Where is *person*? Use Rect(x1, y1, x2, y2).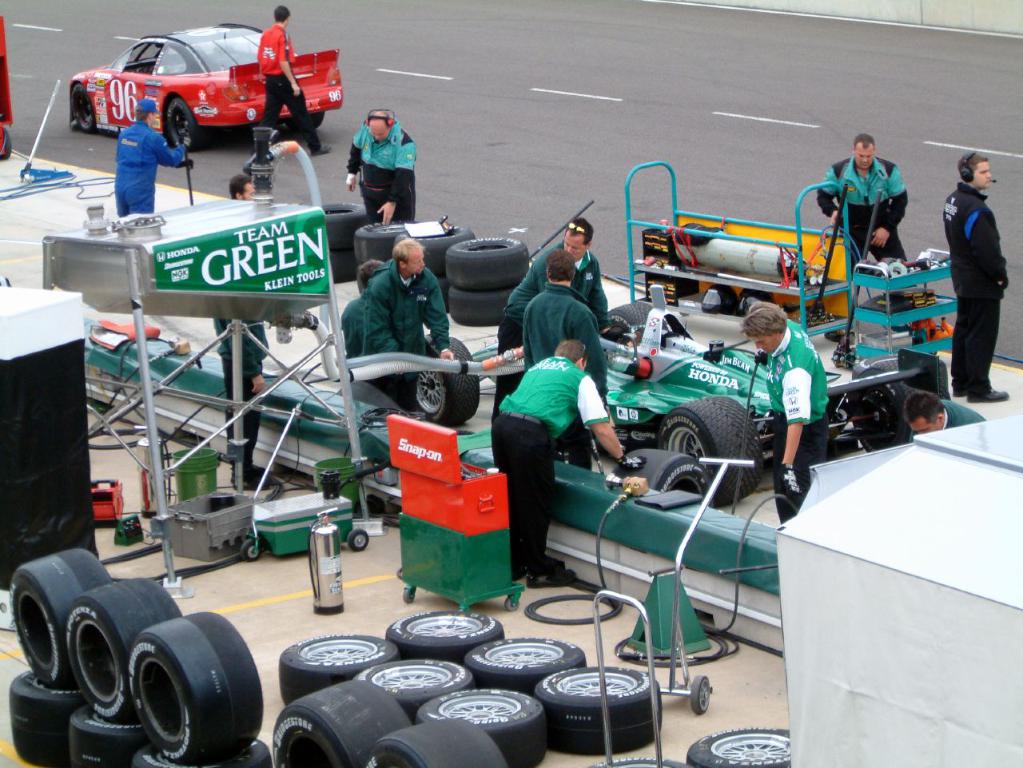
Rect(490, 337, 631, 592).
